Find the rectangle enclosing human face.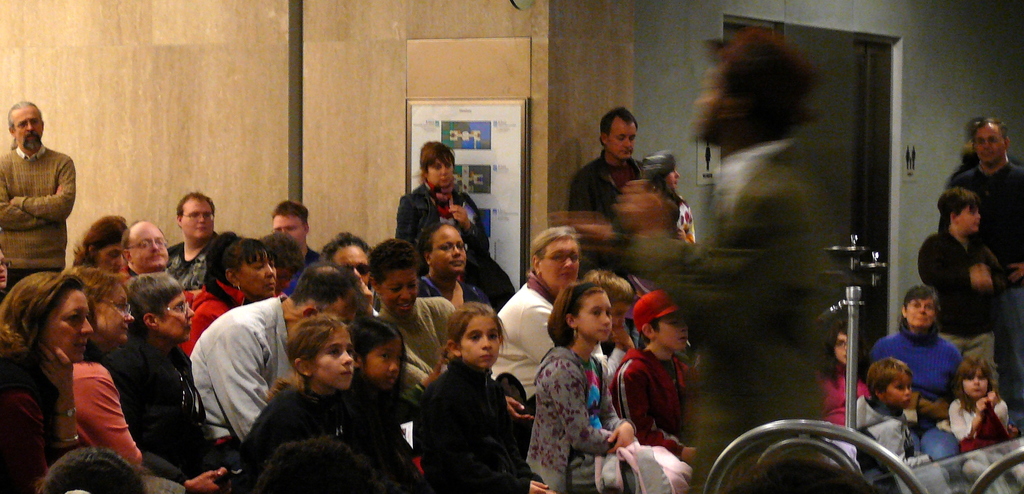
Rect(13, 109, 44, 150).
